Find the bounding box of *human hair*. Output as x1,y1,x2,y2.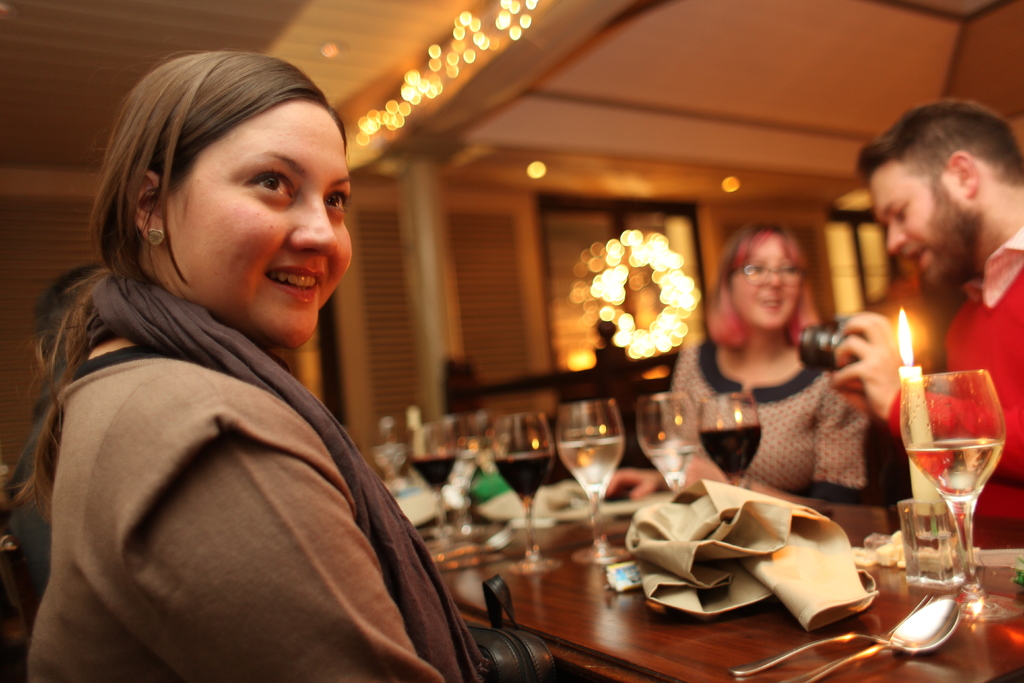
693,217,819,355.
